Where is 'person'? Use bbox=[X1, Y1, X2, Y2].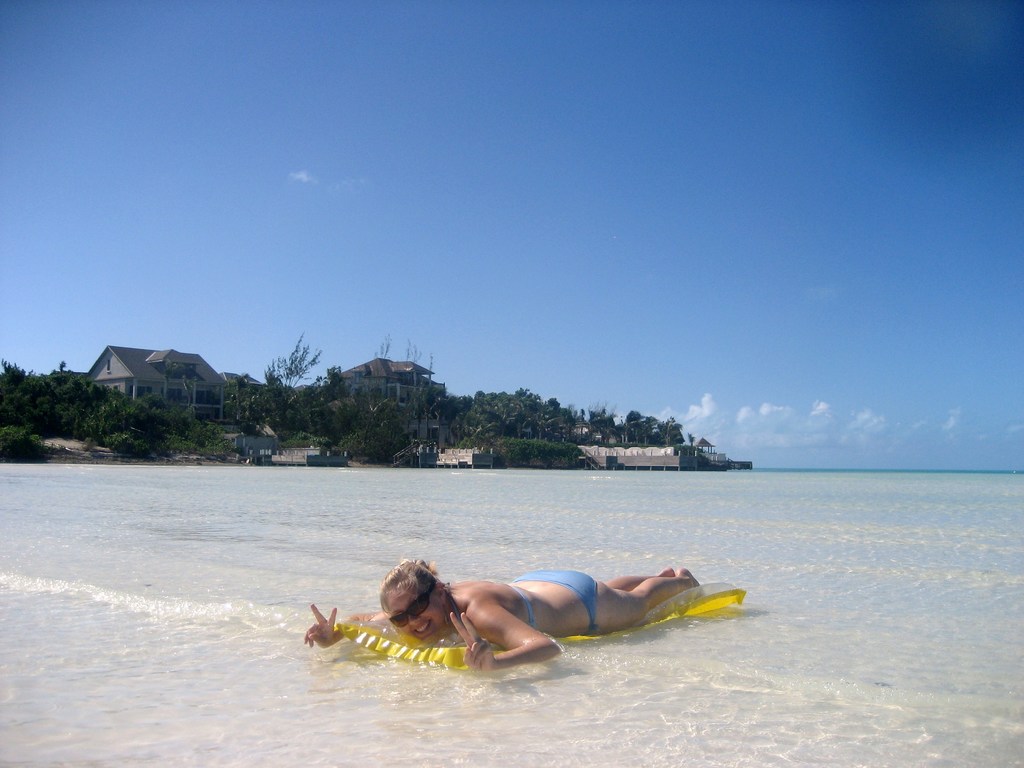
bbox=[324, 548, 723, 677].
